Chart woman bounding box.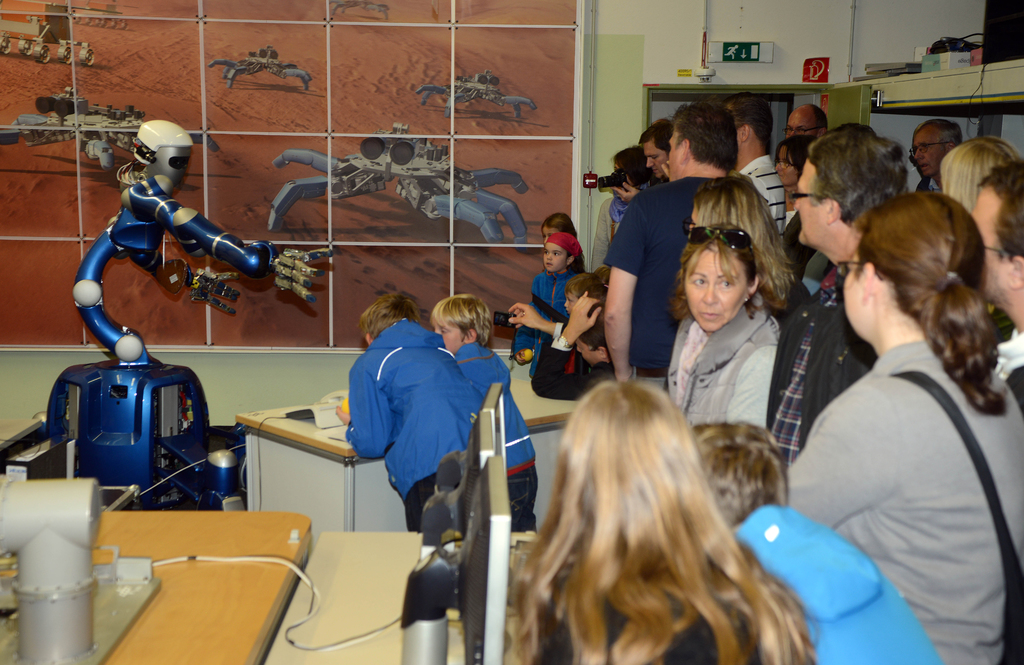
Charted: (left=772, top=138, right=812, bottom=277).
